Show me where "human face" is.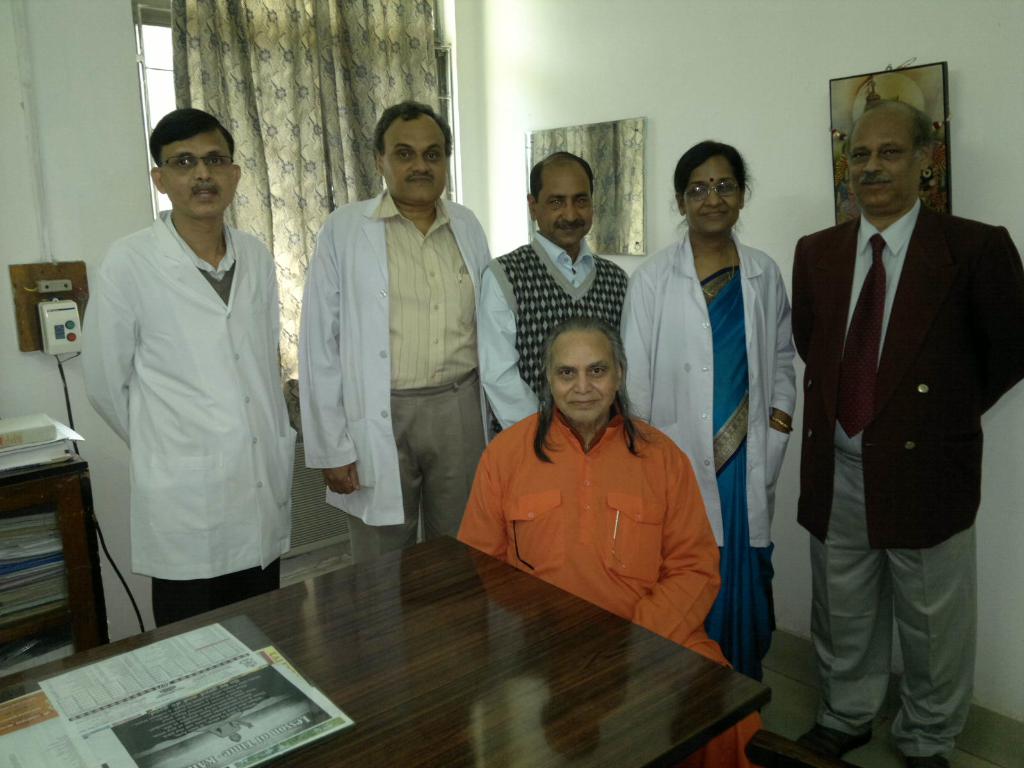
"human face" is at [x1=384, y1=120, x2=446, y2=206].
